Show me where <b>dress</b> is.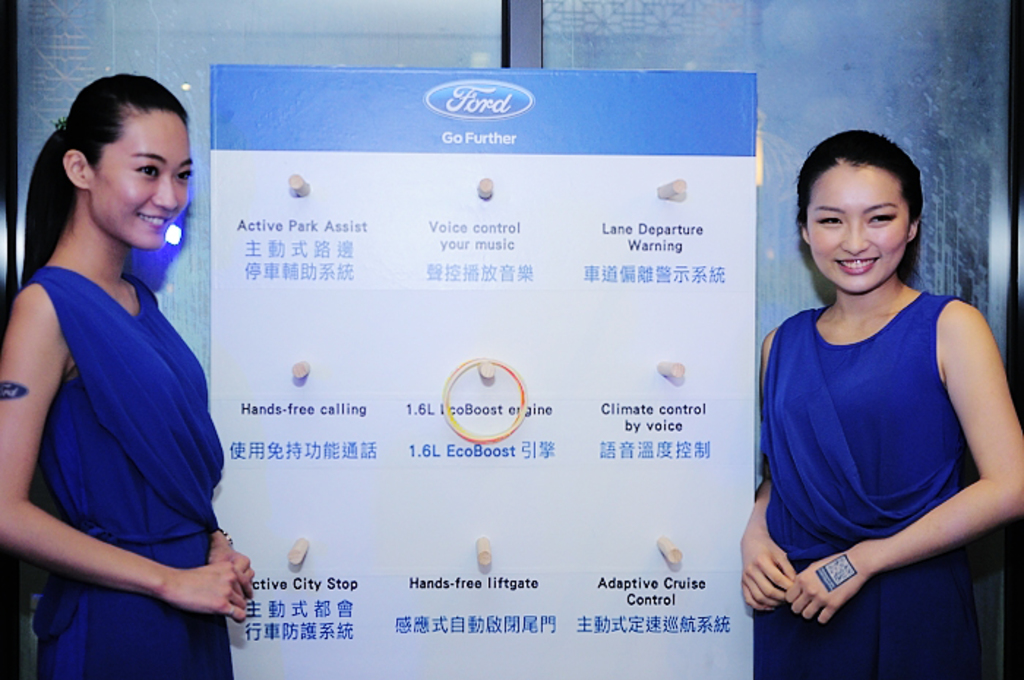
<b>dress</b> is at select_region(10, 263, 234, 679).
